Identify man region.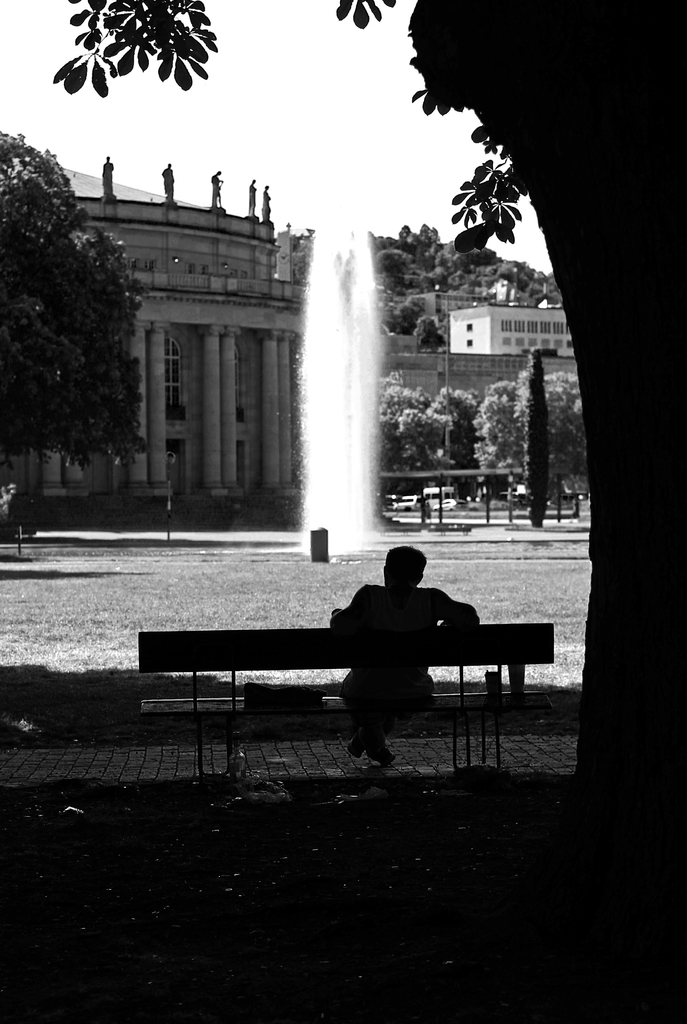
Region: pyautogui.locateOnScreen(306, 545, 507, 696).
